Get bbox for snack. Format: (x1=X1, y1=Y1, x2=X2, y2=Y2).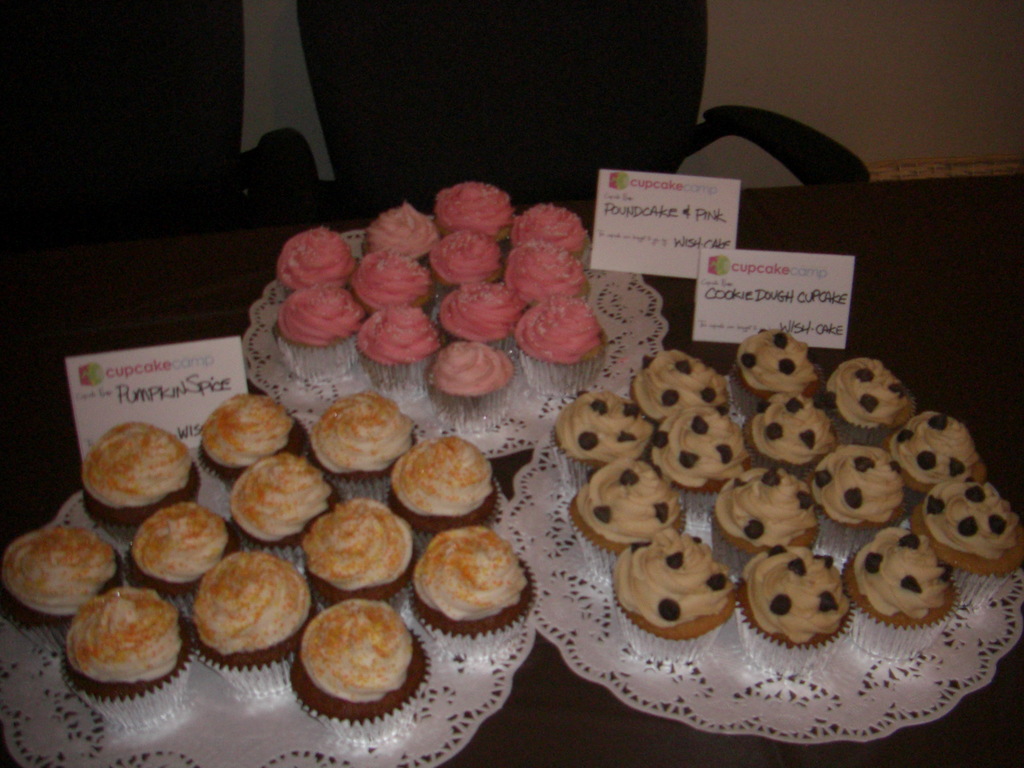
(x1=502, y1=236, x2=593, y2=296).
